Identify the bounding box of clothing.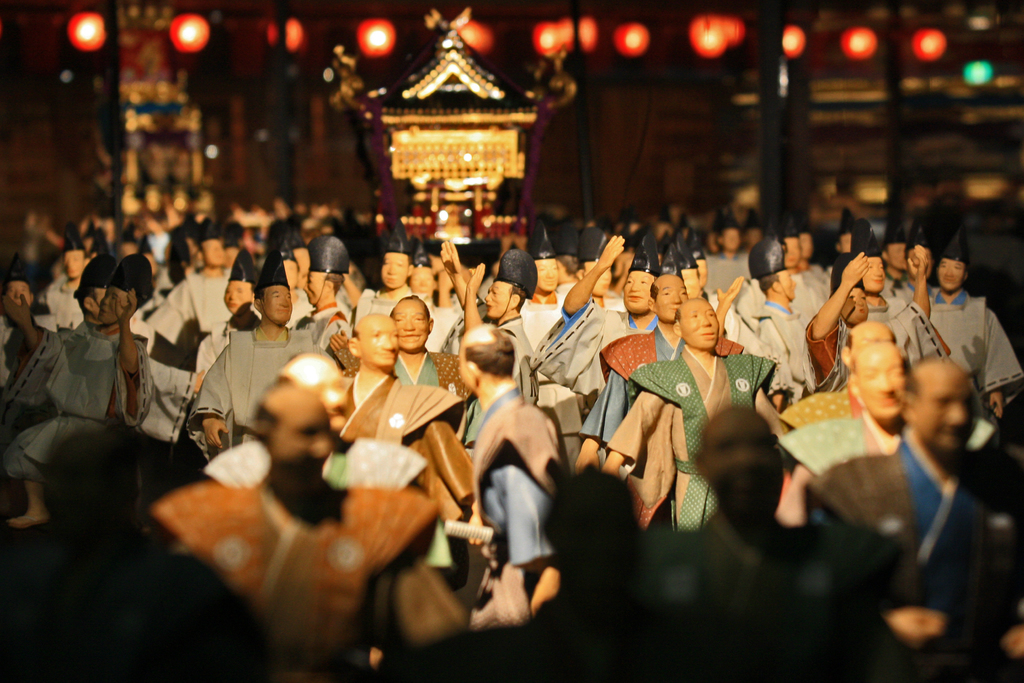
pyautogui.locateOnScreen(578, 324, 691, 450).
